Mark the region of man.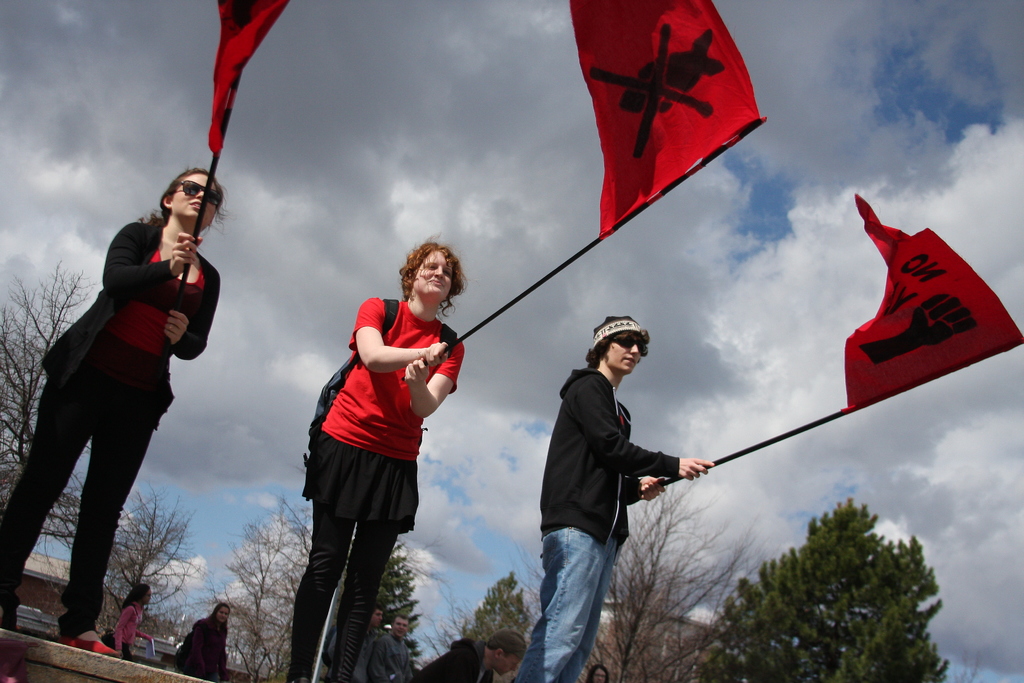
Region: {"x1": 509, "y1": 315, "x2": 707, "y2": 682}.
